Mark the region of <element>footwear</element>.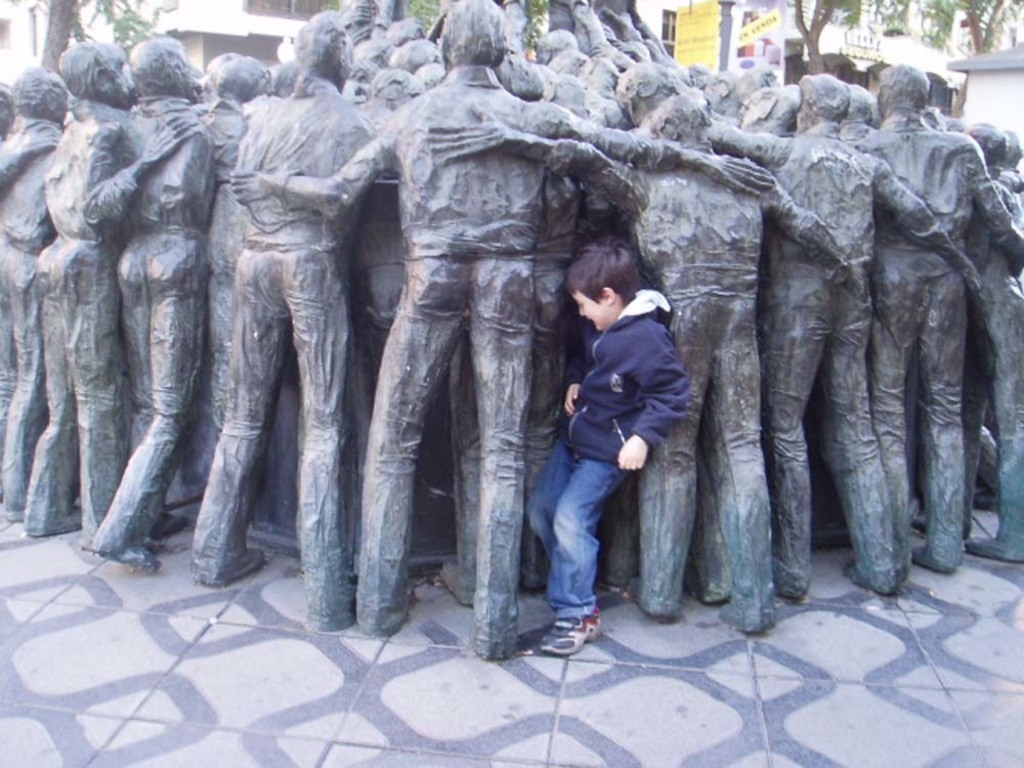
Region: BBox(537, 595, 615, 666).
